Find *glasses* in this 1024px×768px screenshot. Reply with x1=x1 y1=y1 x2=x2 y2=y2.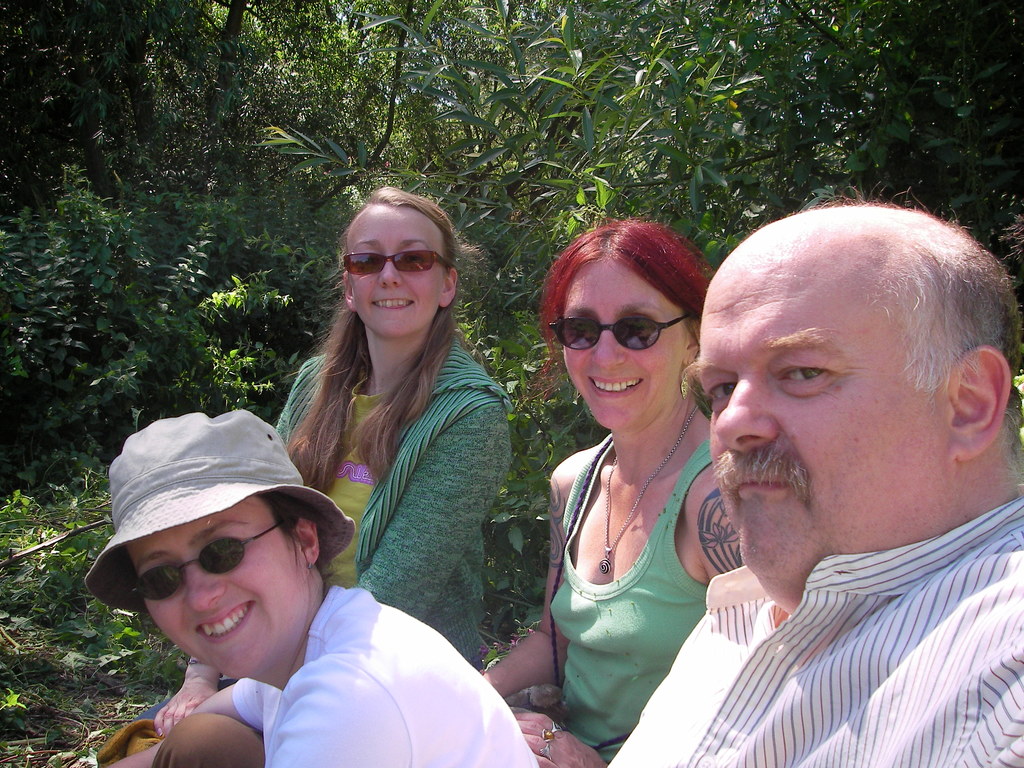
x1=550 y1=314 x2=701 y2=365.
